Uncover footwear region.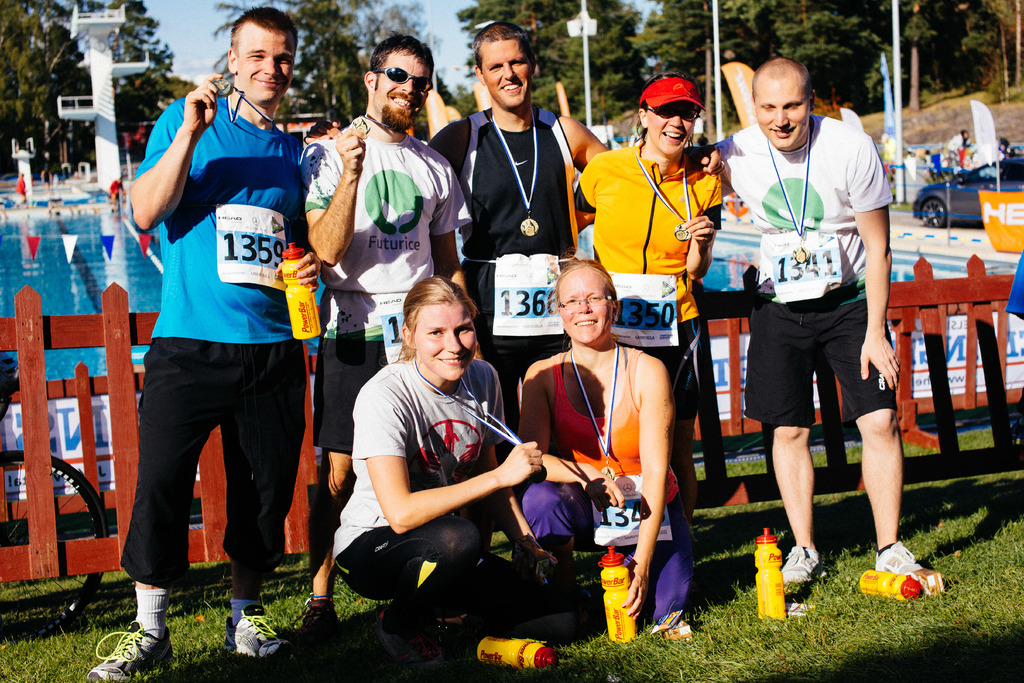
Uncovered: region(508, 541, 557, 588).
